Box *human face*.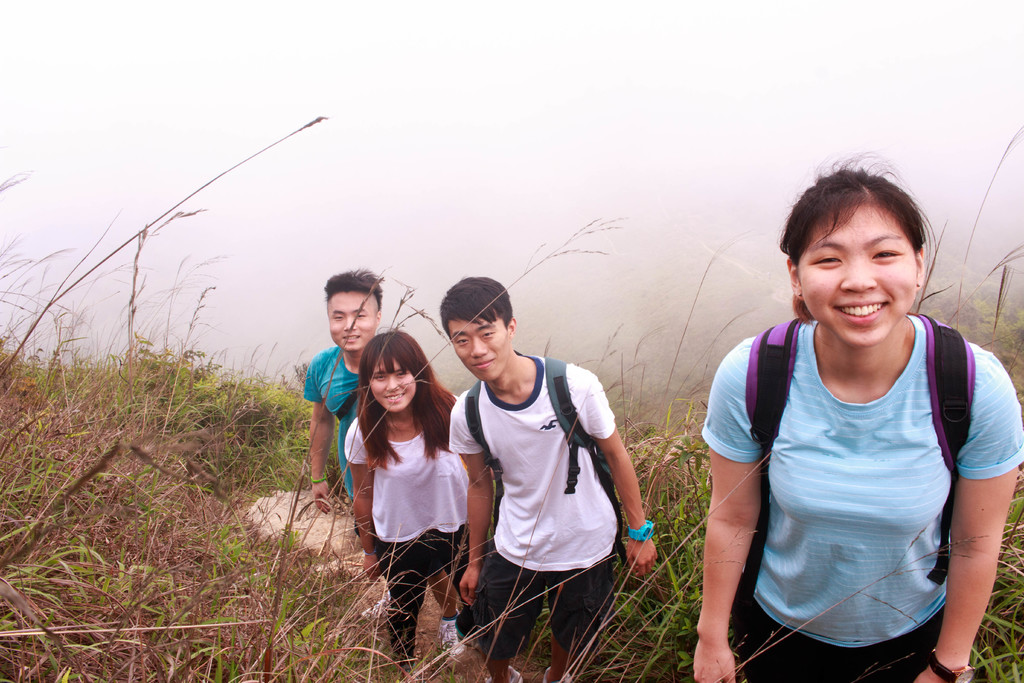
Rect(328, 292, 382, 350).
